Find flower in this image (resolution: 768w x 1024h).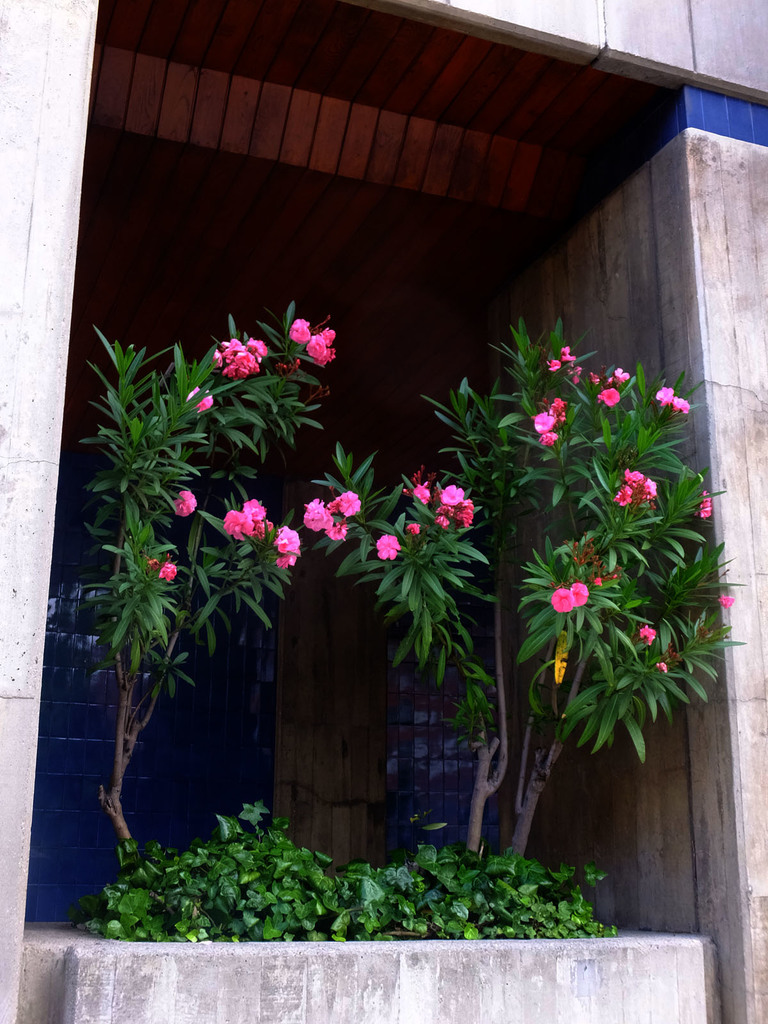
bbox=(671, 393, 692, 421).
